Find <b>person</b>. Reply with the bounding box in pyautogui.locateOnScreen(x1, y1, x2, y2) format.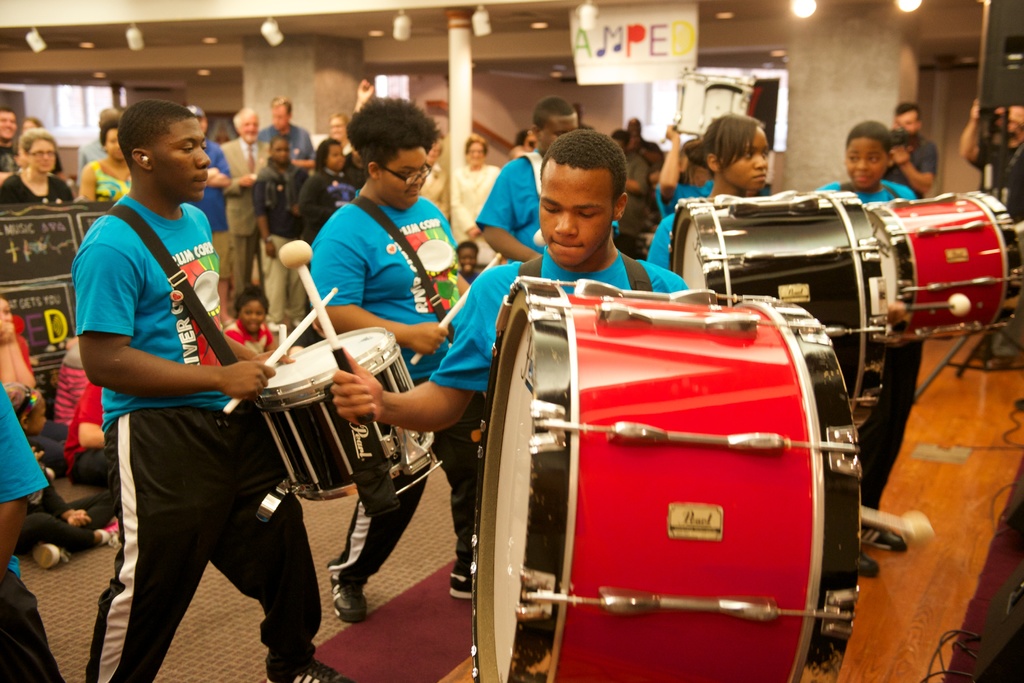
pyautogui.locateOnScreen(317, 131, 705, 452).
